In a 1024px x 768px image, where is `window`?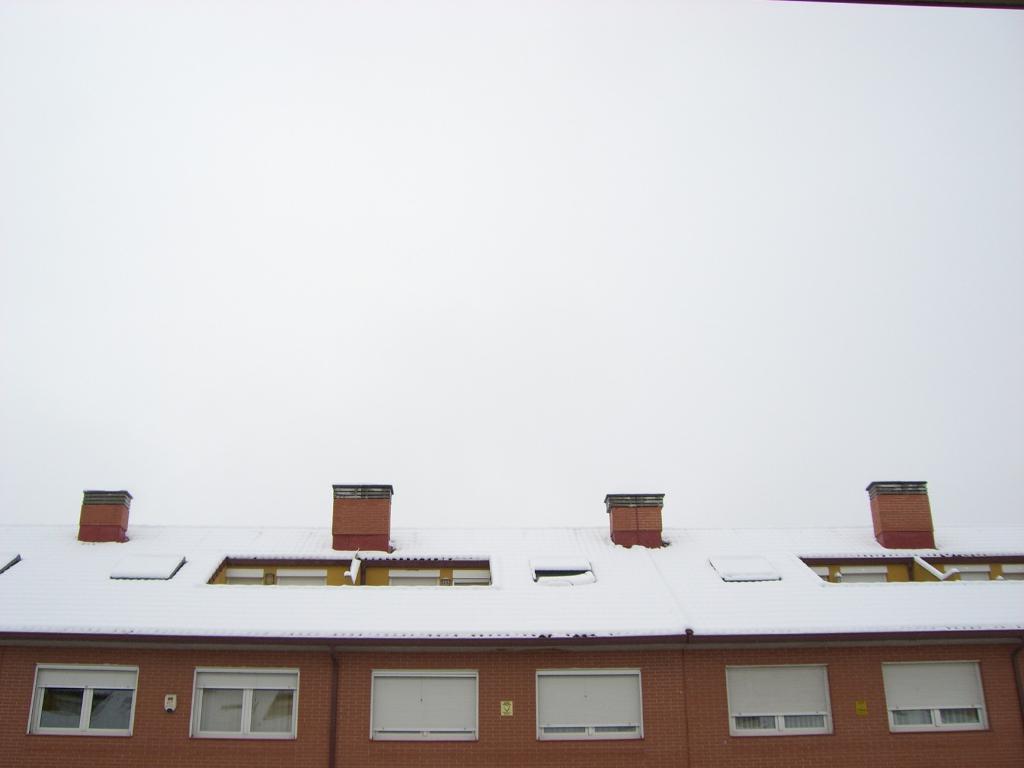
712/557/782/582.
